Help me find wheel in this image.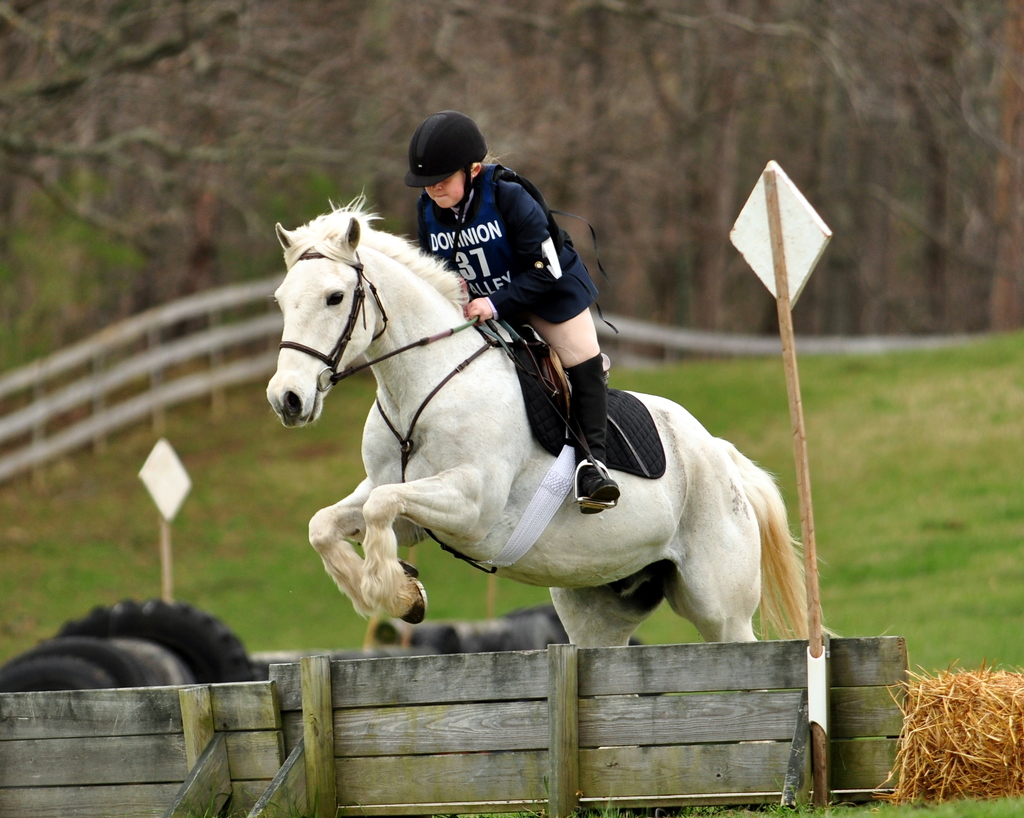
Found it: Rect(0, 634, 152, 695).
